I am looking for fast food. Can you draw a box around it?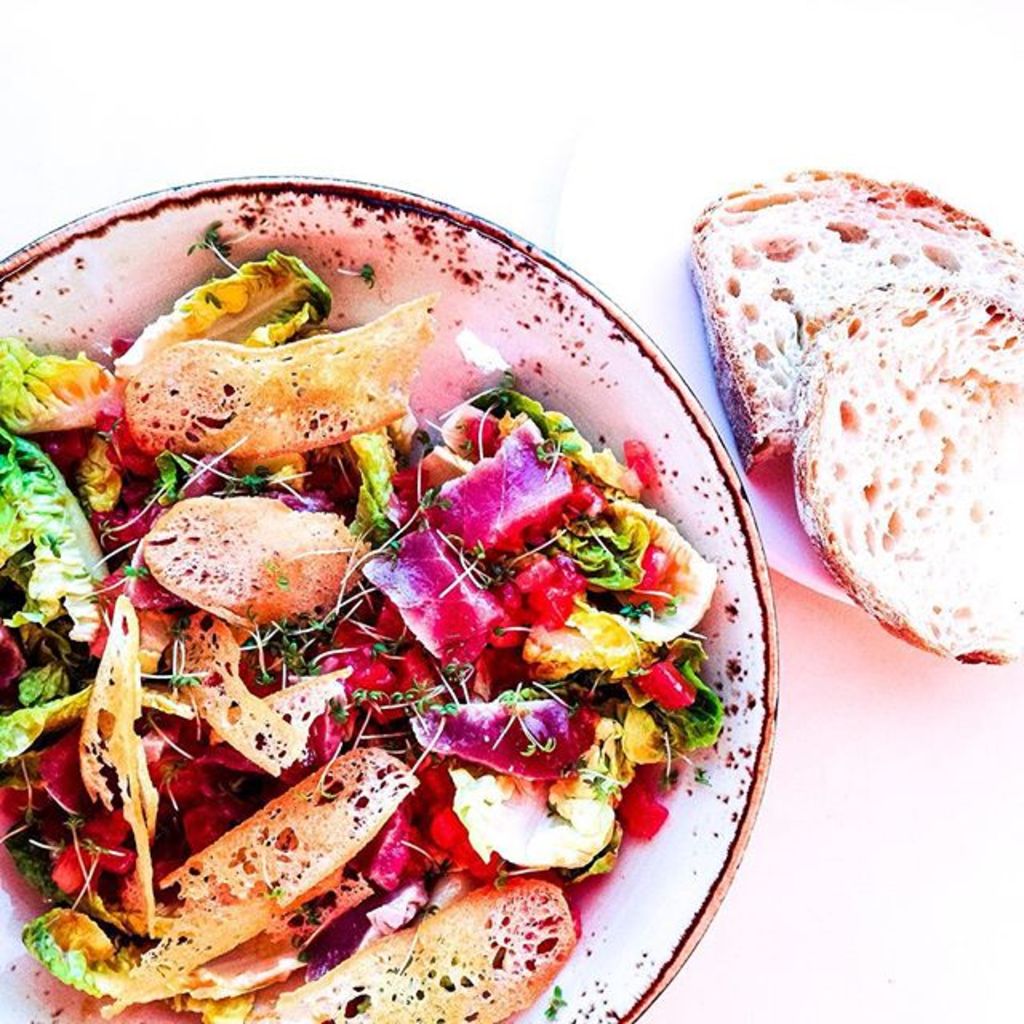
Sure, the bounding box is 694, 176, 1022, 472.
